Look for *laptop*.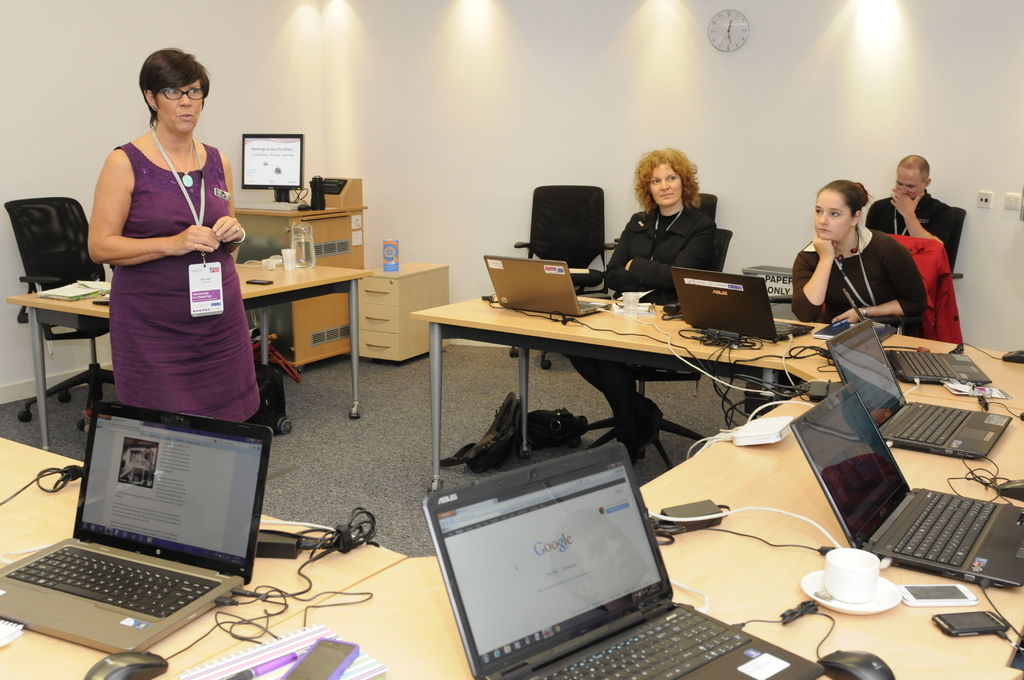
Found: detection(669, 267, 815, 343).
